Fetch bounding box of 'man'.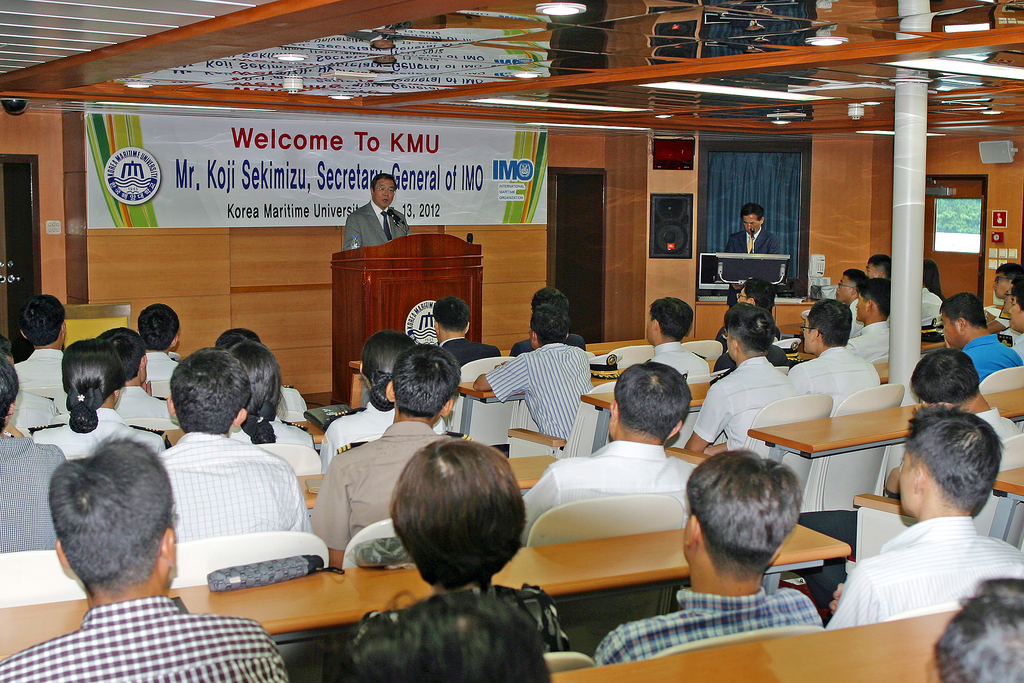
Bbox: 919,273,950,329.
